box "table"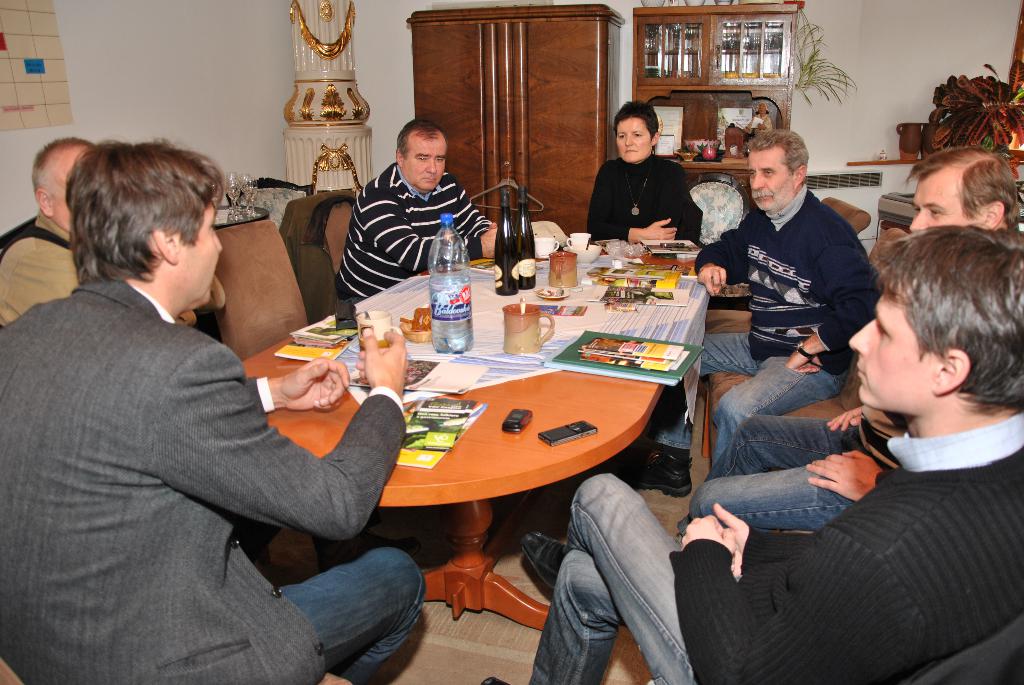
detection(215, 205, 273, 226)
